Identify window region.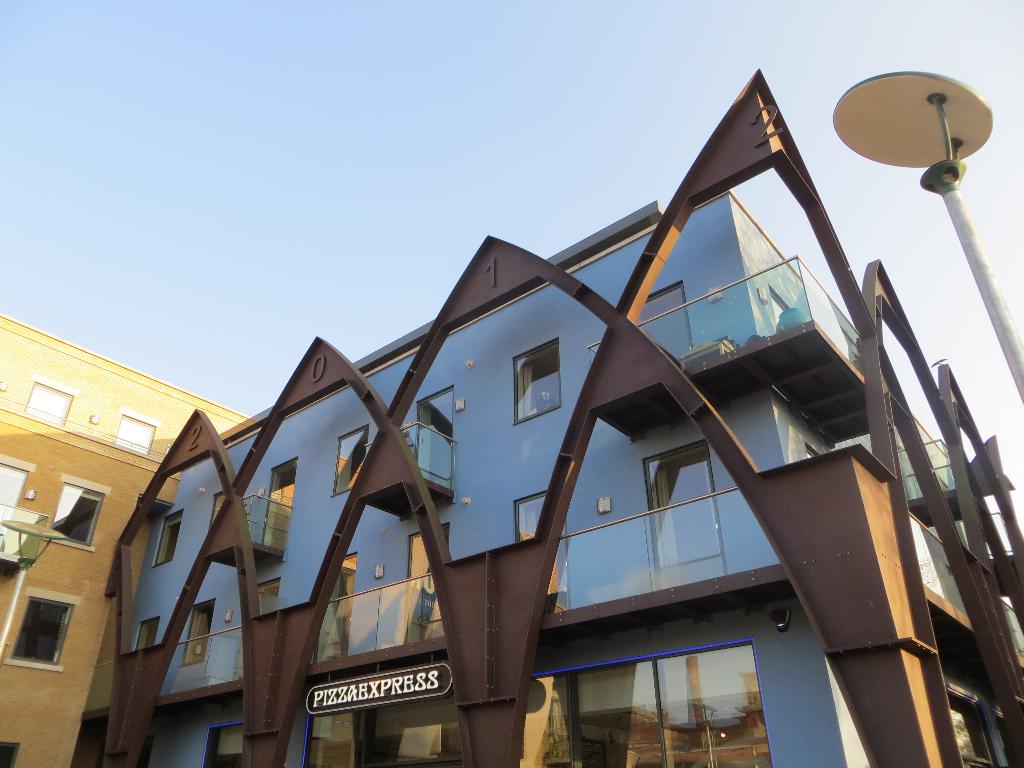
Region: (left=26, top=373, right=75, bottom=427).
